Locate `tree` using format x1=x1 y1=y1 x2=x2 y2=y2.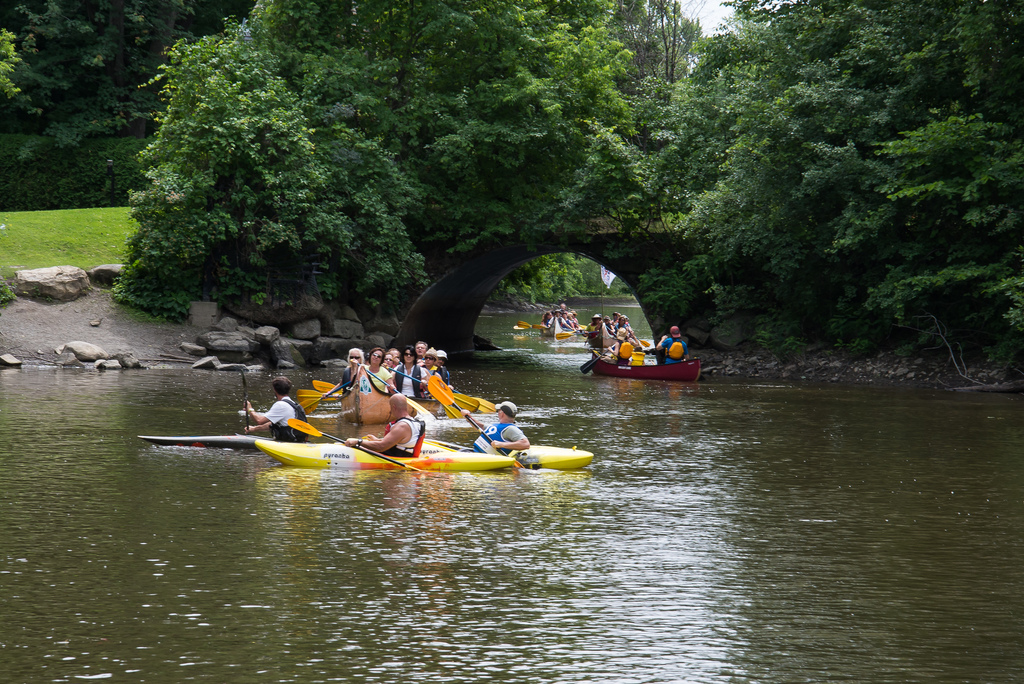
x1=96 y1=37 x2=440 y2=321.
